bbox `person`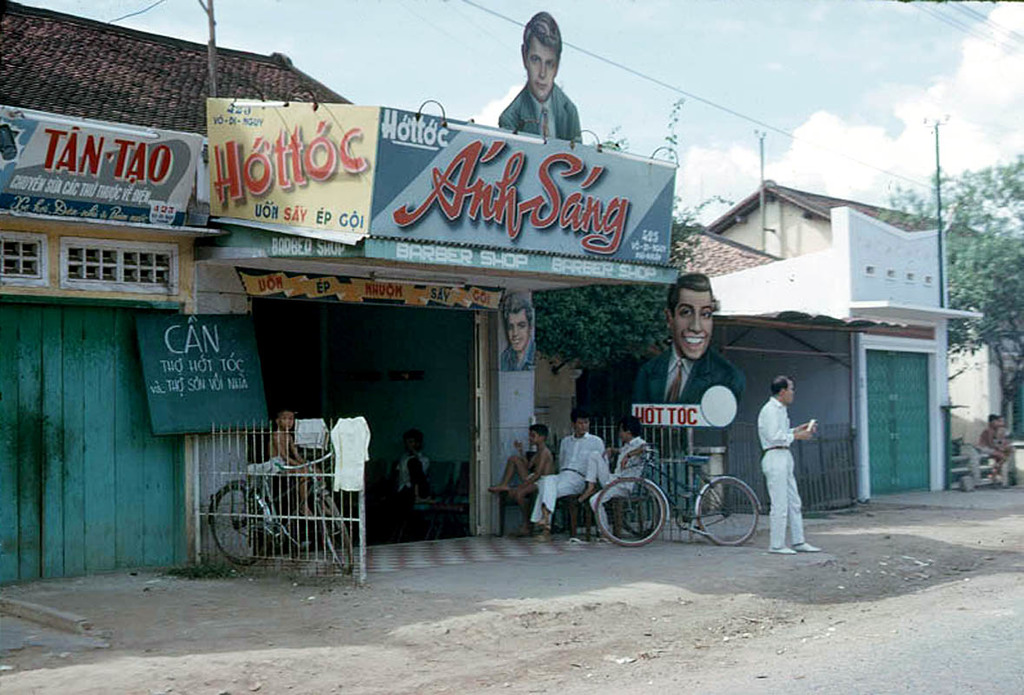
select_region(758, 372, 822, 556)
